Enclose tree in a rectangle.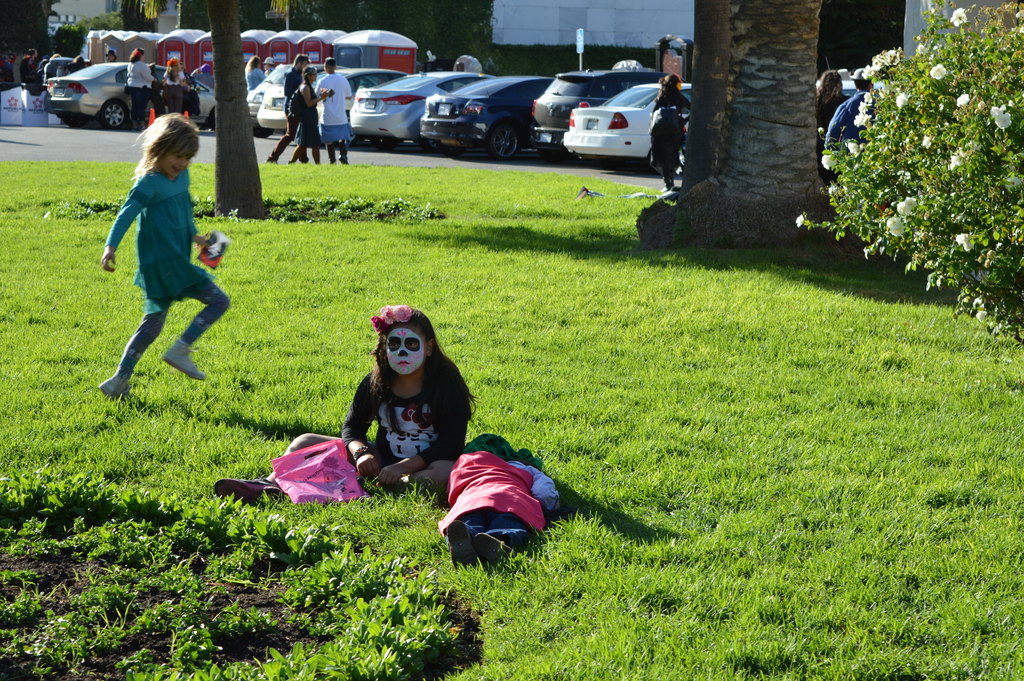
bbox=[135, 0, 288, 218].
